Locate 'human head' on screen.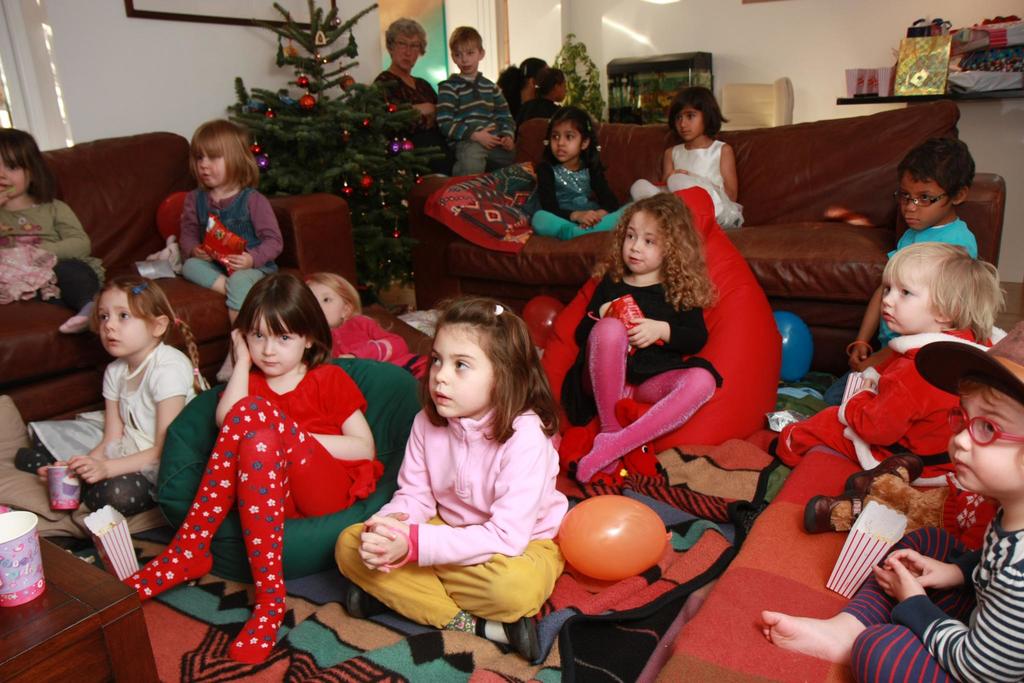
On screen at <region>188, 122, 253, 190</region>.
